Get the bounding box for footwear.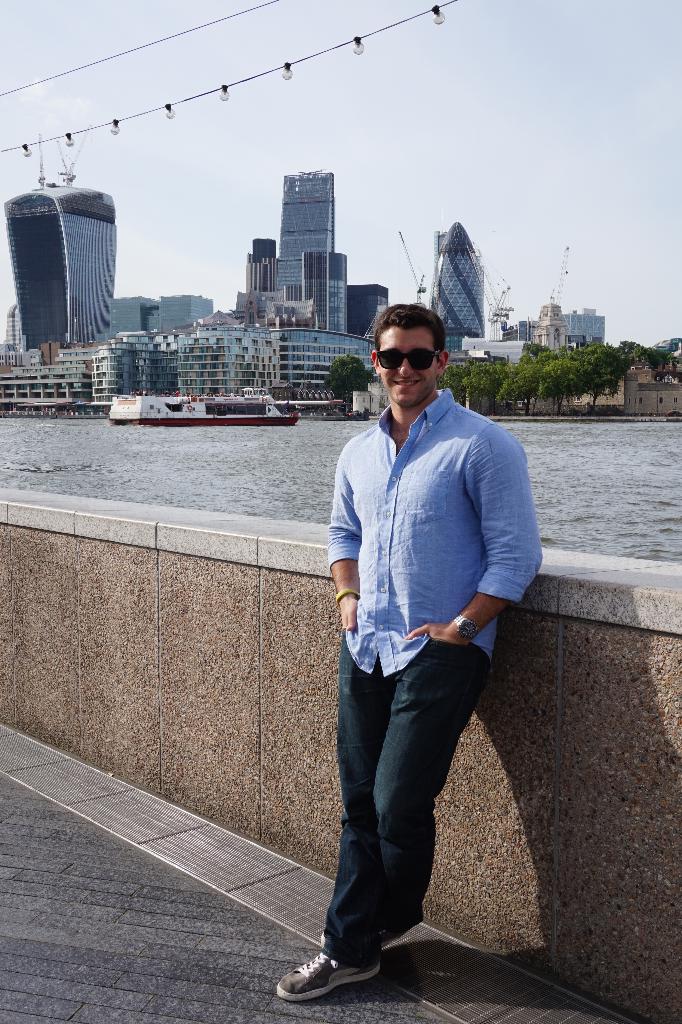
detection(270, 952, 384, 1003).
